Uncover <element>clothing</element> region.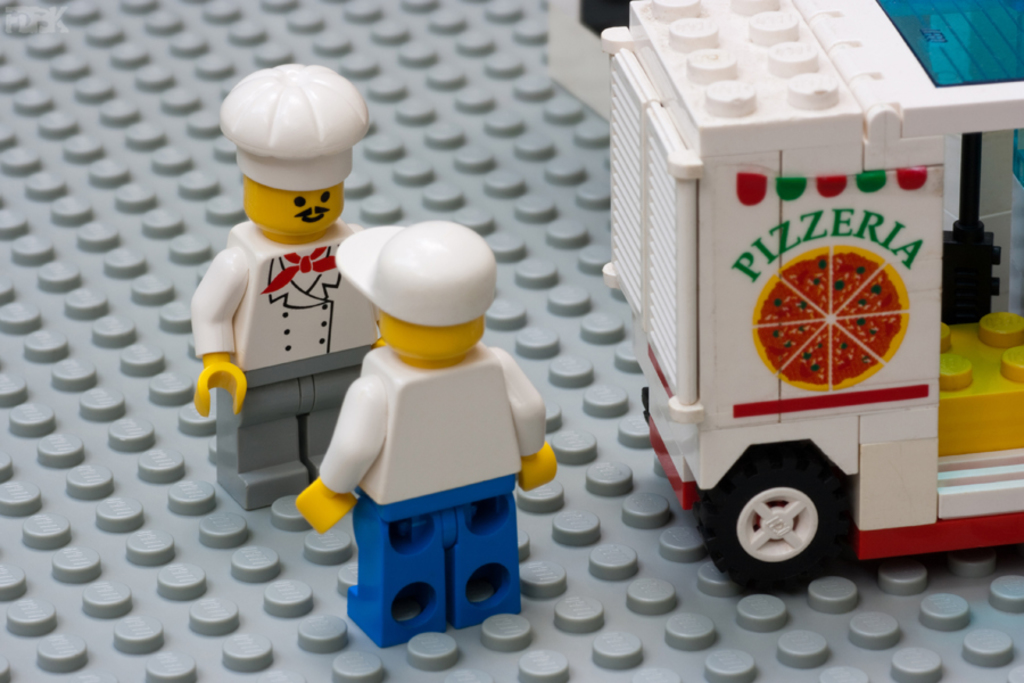
Uncovered: [x1=198, y1=220, x2=394, y2=496].
